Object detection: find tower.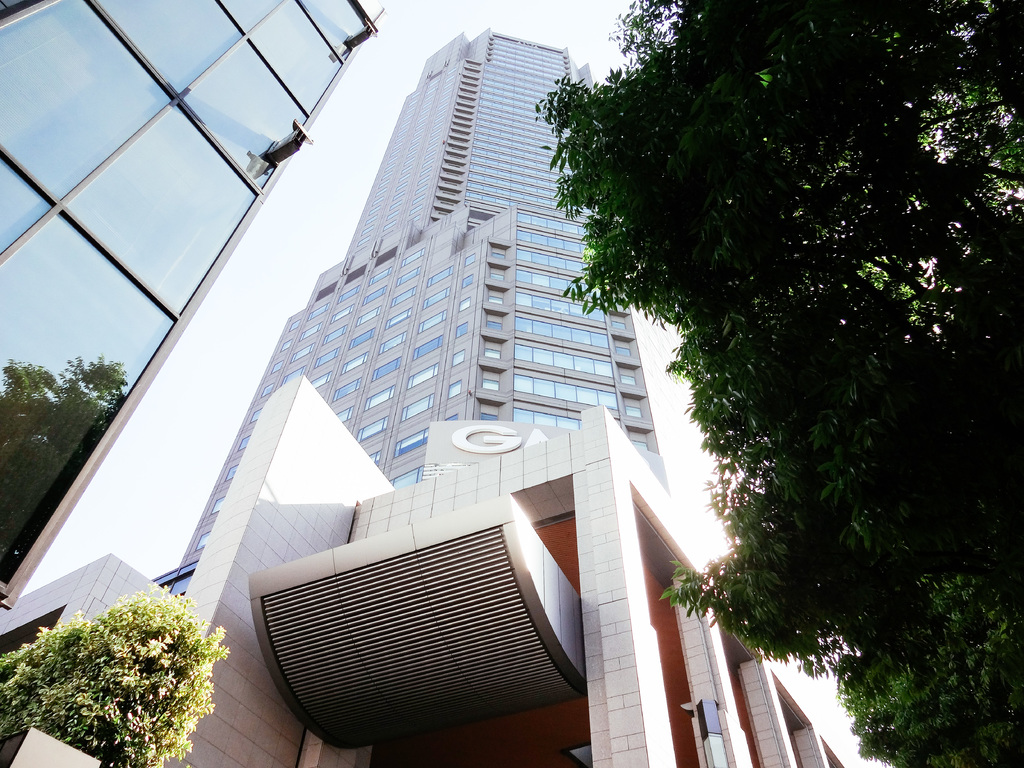
Rect(88, 0, 890, 767).
